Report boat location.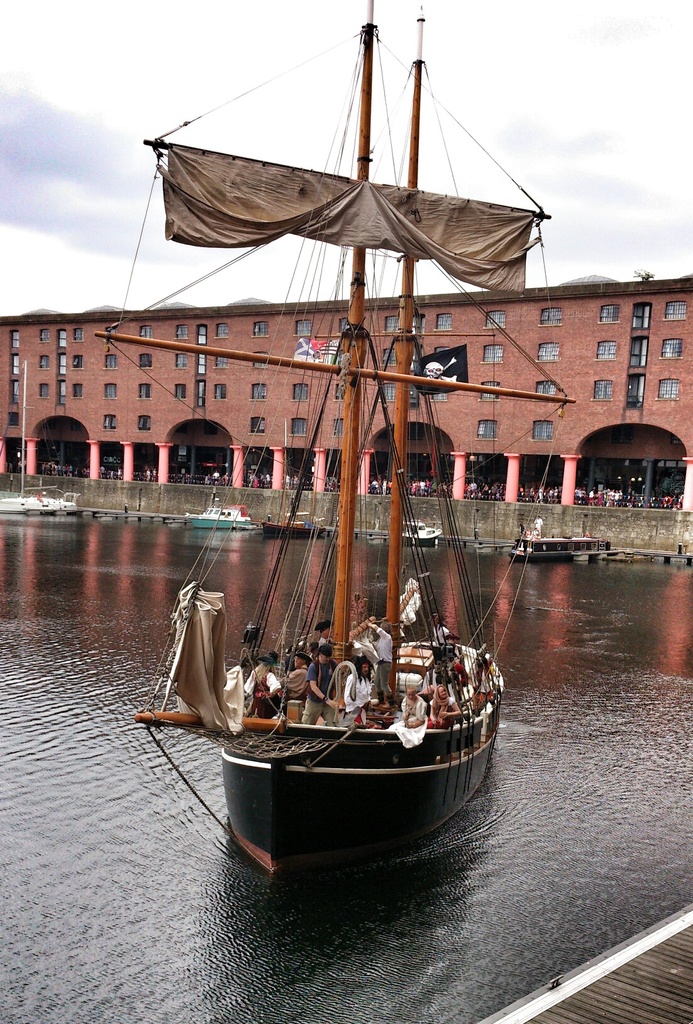
Report: region(125, 1, 498, 871).
